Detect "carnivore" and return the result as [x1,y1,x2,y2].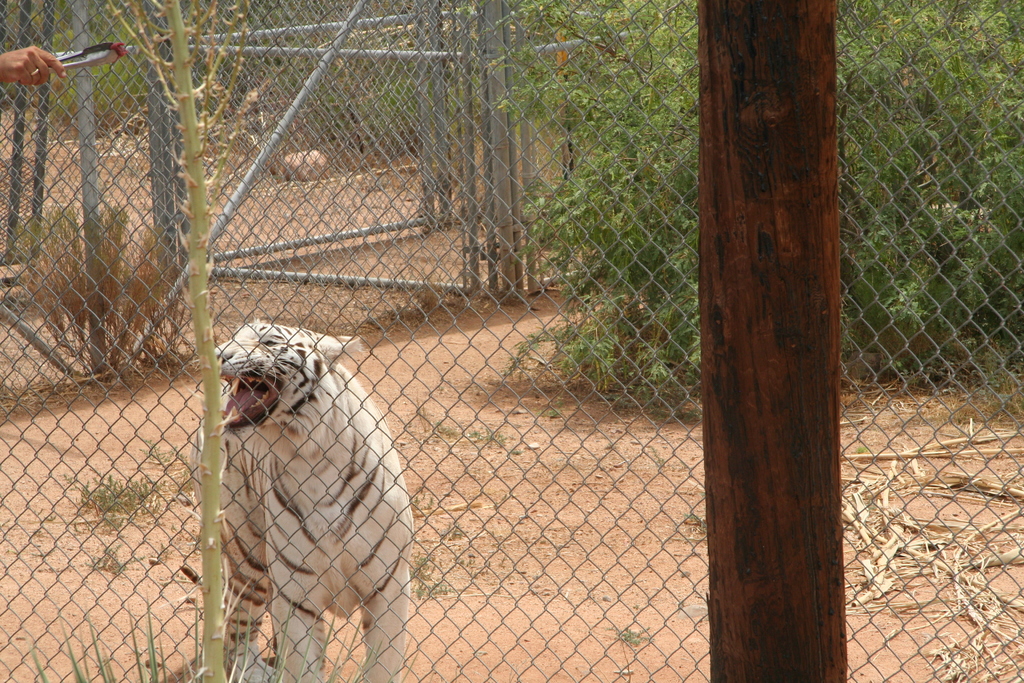
[182,311,375,658].
